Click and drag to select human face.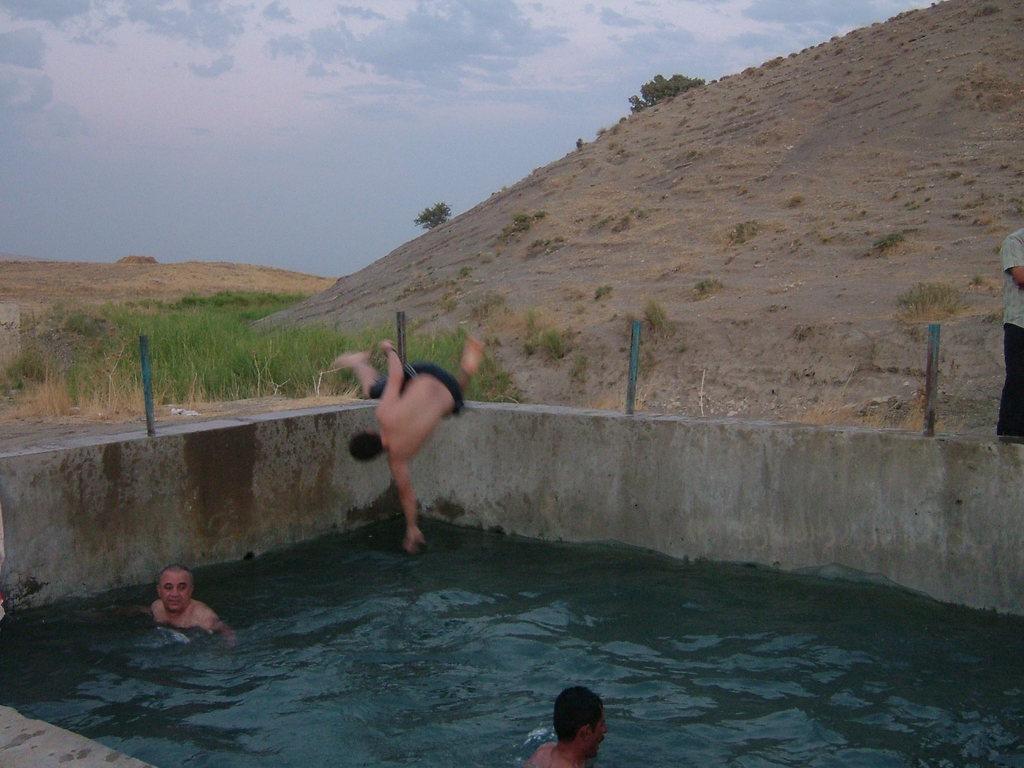
Selection: BBox(156, 569, 191, 612).
